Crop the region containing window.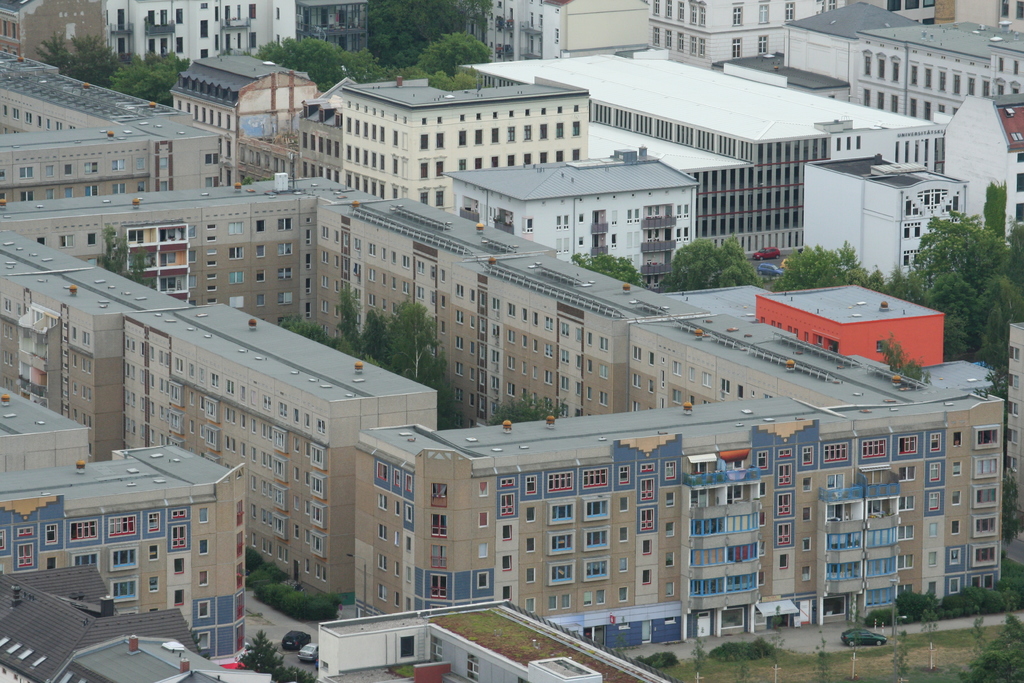
Crop region: (899,523,912,540).
